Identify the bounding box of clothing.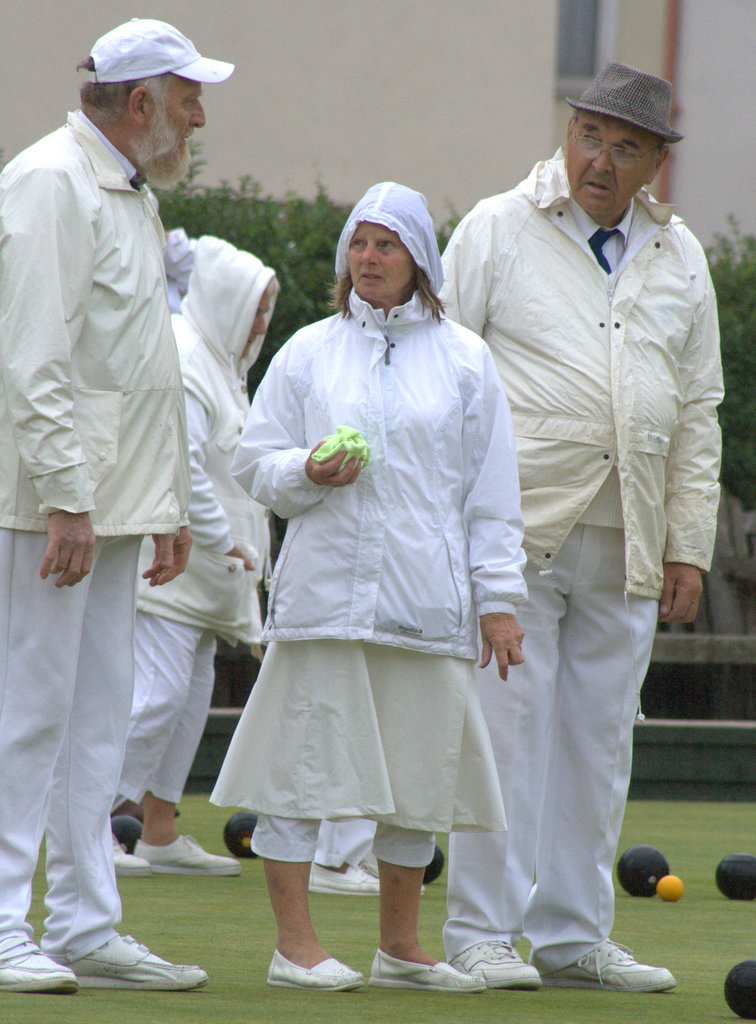
<box>227,241,542,867</box>.
